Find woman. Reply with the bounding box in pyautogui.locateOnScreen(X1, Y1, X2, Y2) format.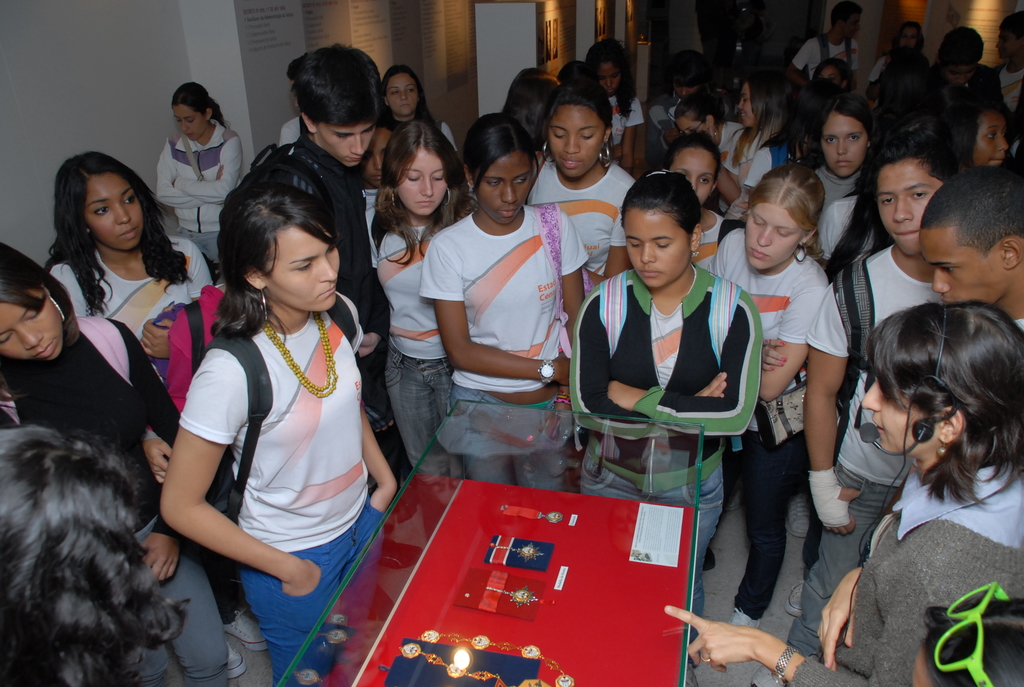
pyautogui.locateOnScreen(0, 240, 235, 686).
